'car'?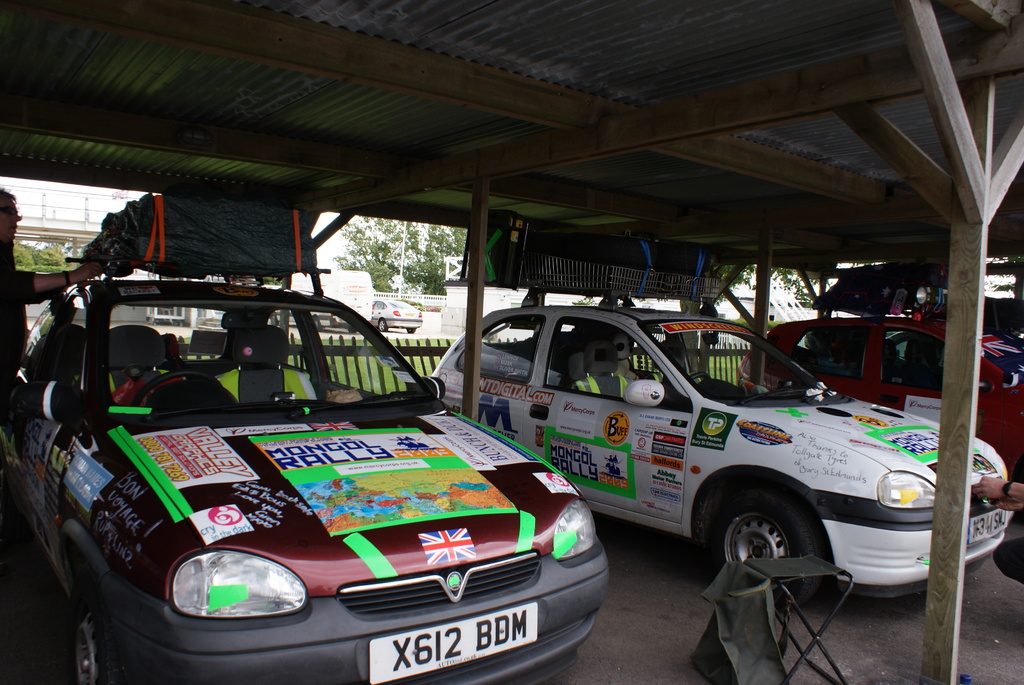
bbox=[9, 260, 575, 681]
